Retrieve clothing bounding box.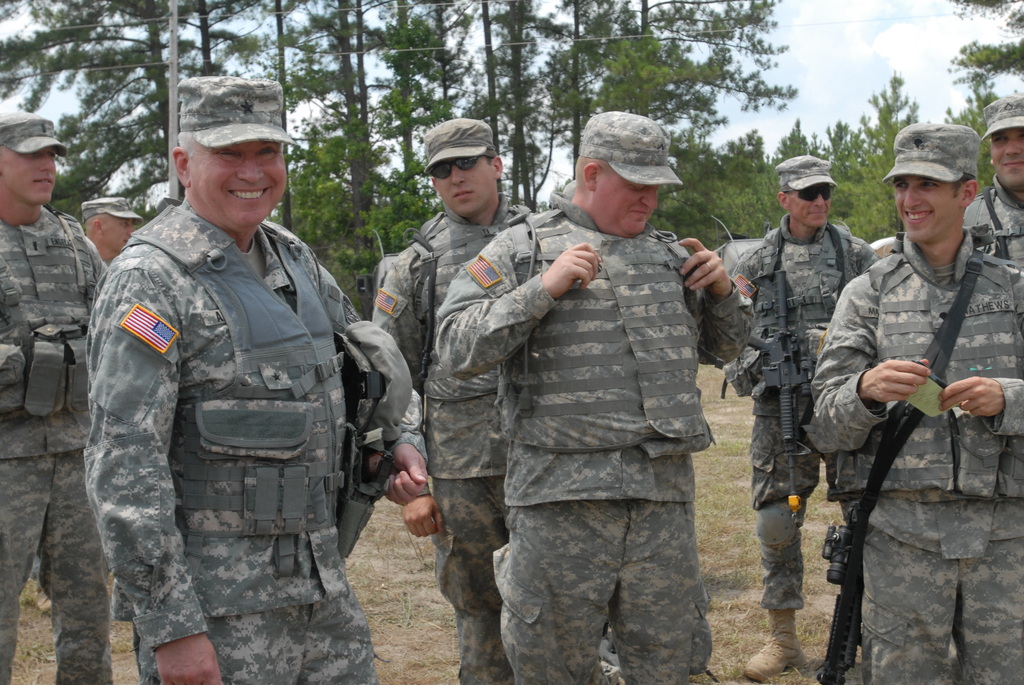
Bounding box: rect(731, 216, 876, 608).
